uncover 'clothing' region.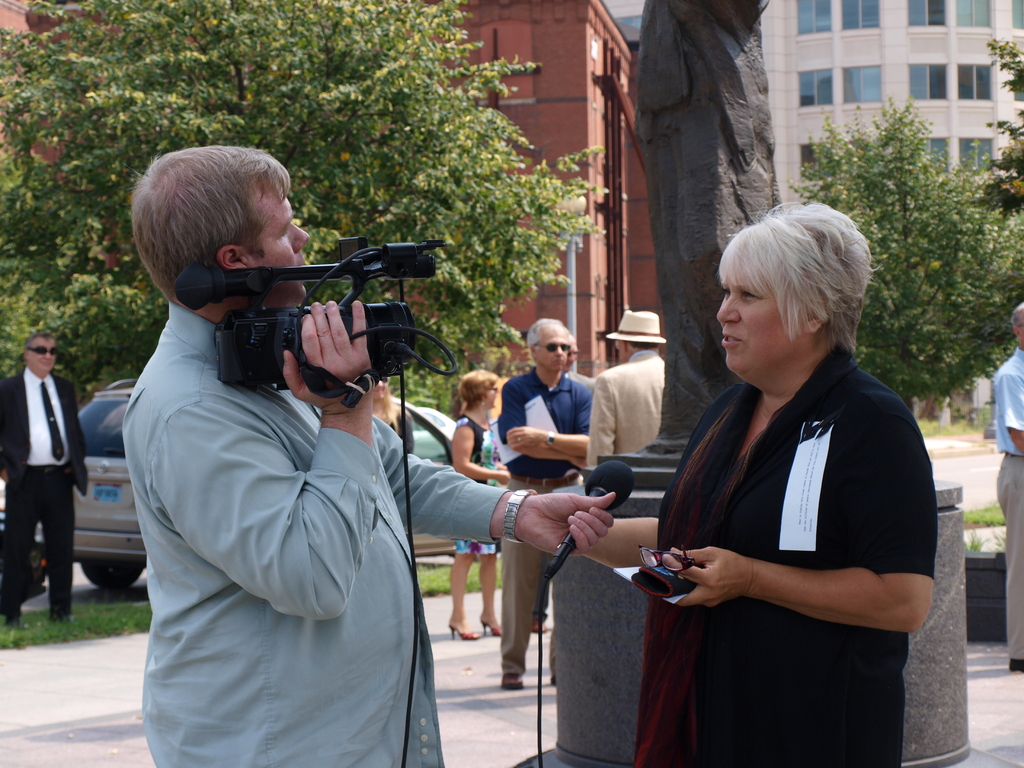
Uncovered: detection(501, 364, 592, 675).
